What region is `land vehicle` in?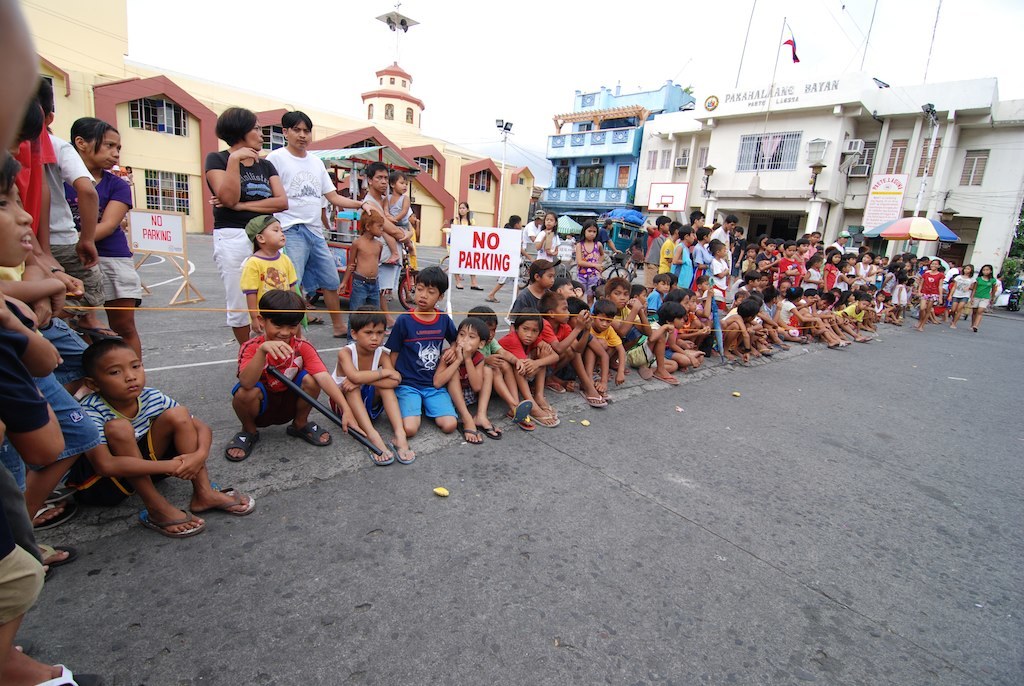
x1=518 y1=254 x2=562 y2=290.
